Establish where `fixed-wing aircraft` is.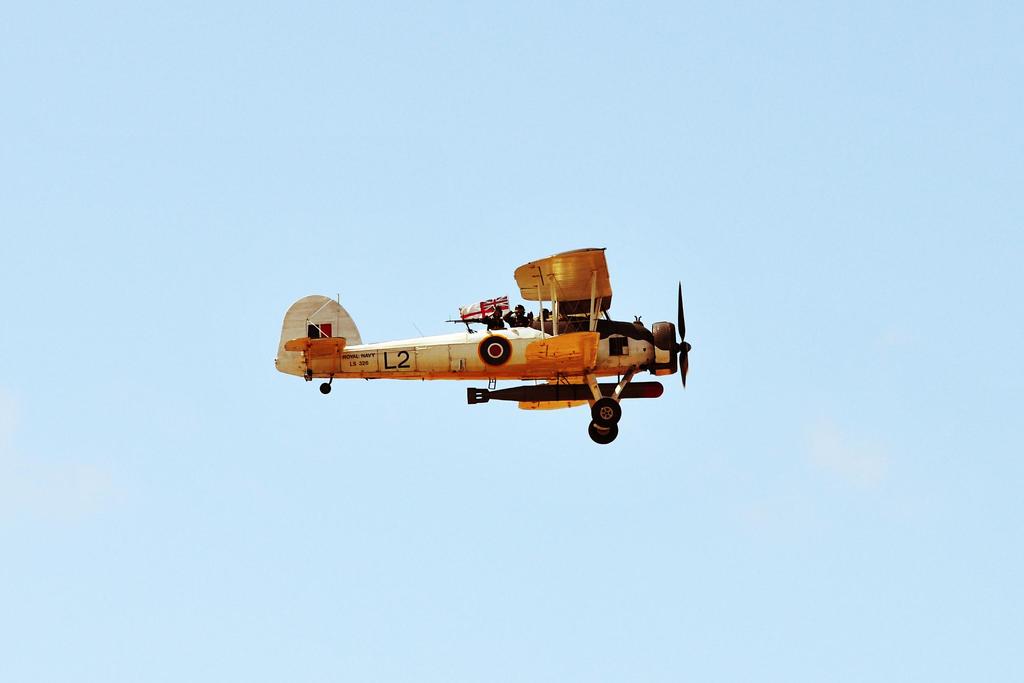
Established at left=273, top=245, right=696, bottom=443.
